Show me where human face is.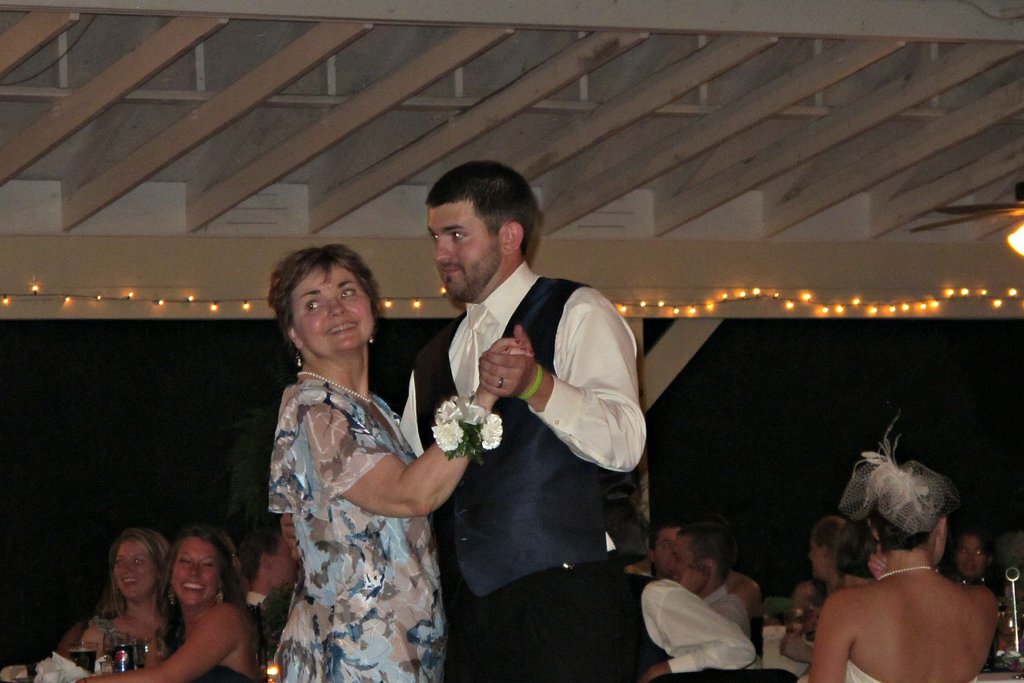
human face is at {"x1": 271, "y1": 536, "x2": 303, "y2": 583}.
